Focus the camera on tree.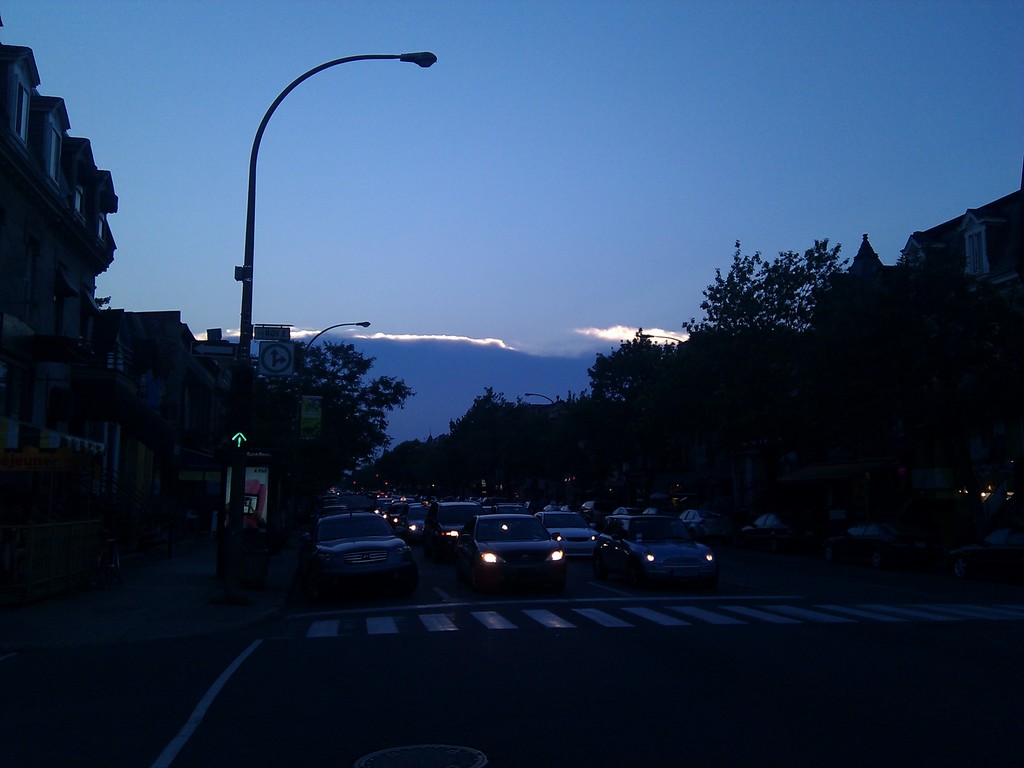
Focus region: crop(598, 333, 655, 394).
